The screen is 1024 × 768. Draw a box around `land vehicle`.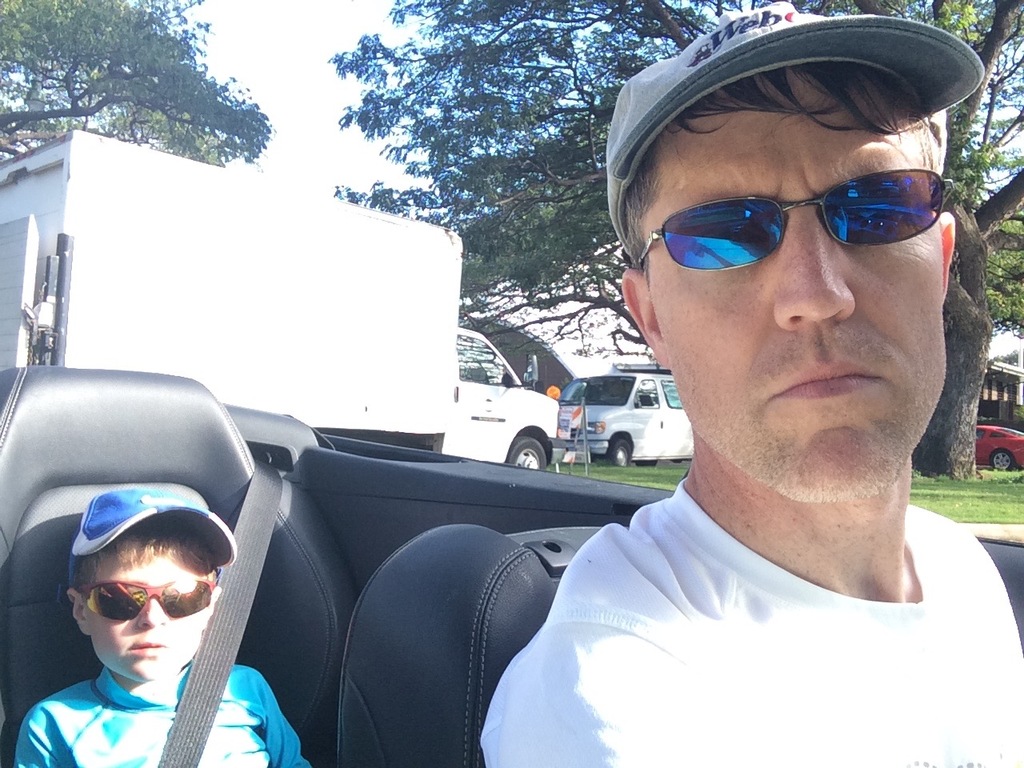
0,124,566,472.
